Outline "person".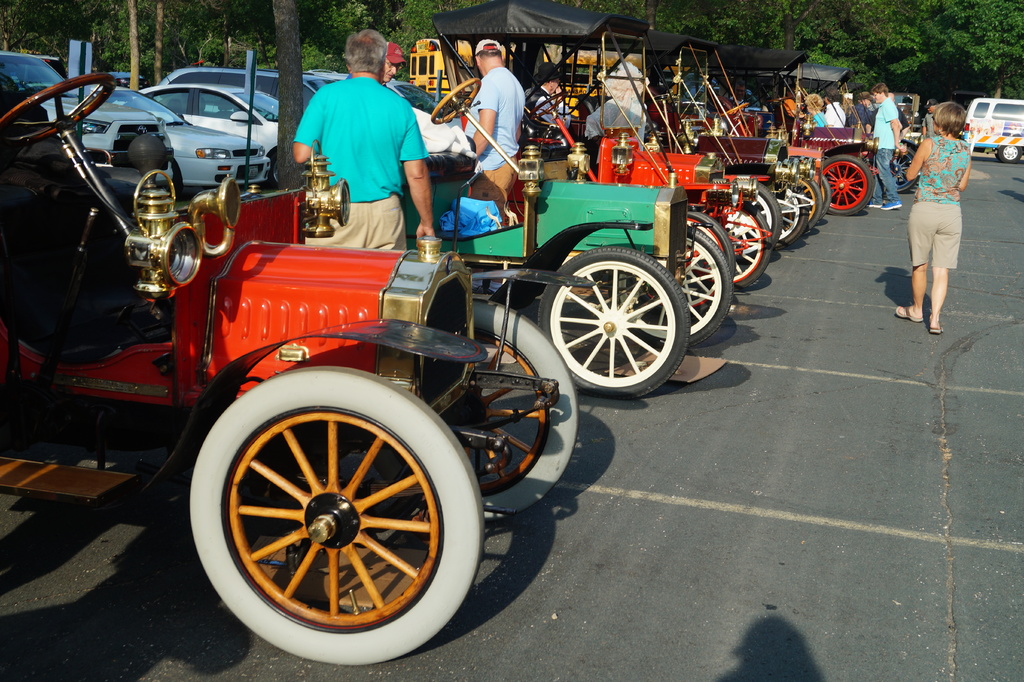
Outline: box(900, 101, 977, 338).
